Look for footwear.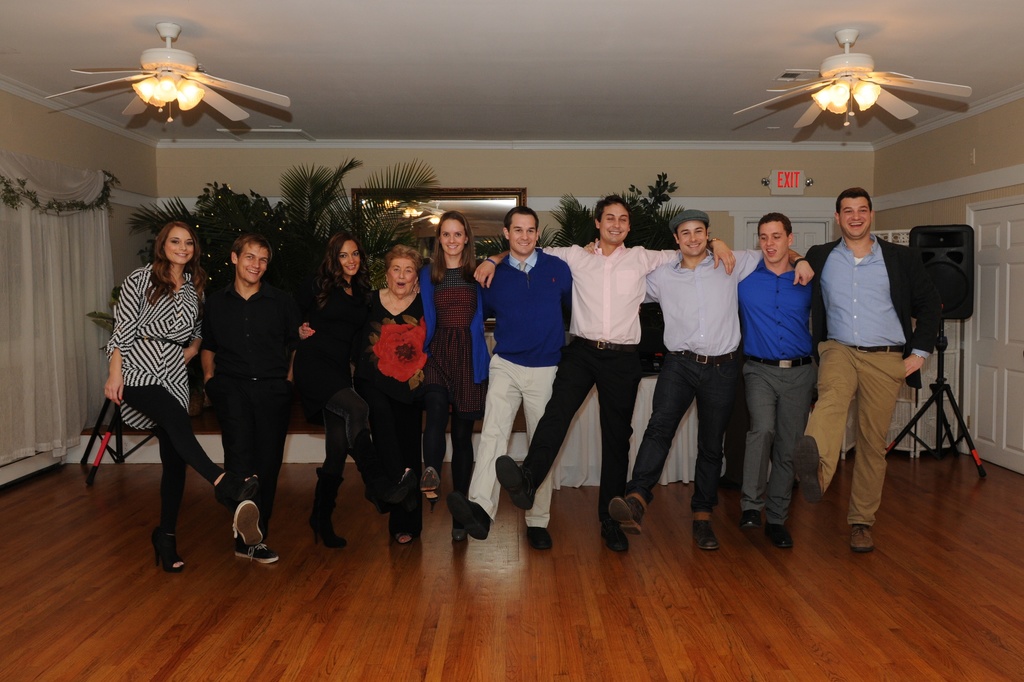
Found: [495,454,536,512].
